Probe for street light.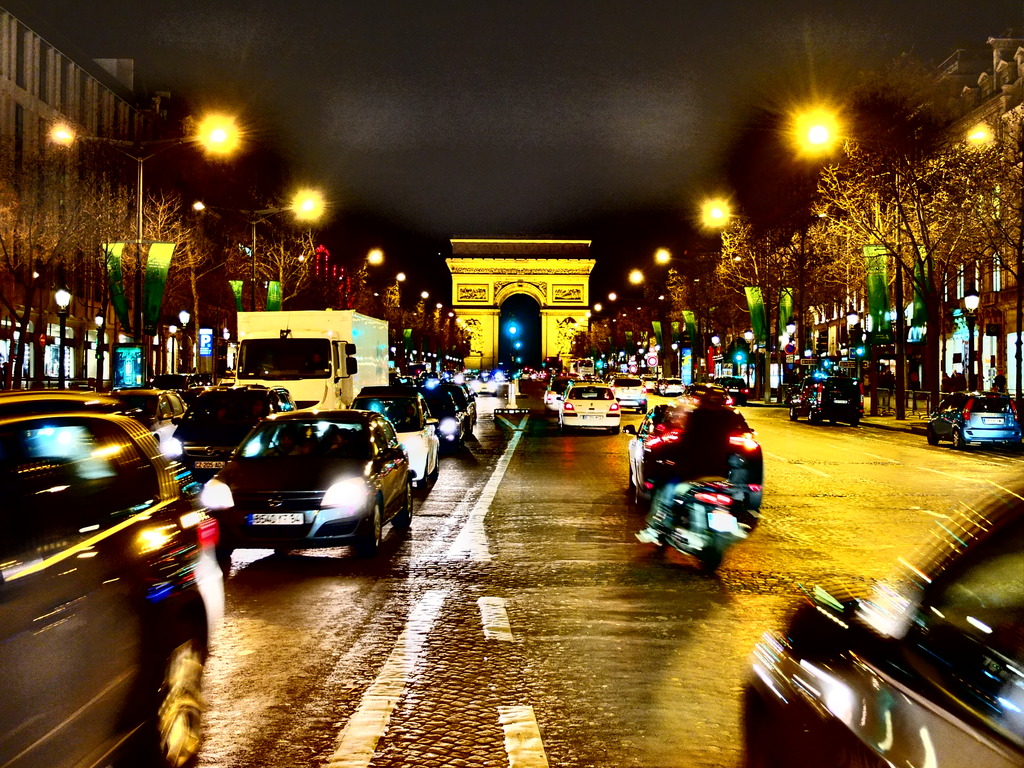
Probe result: pyautogui.locateOnScreen(92, 312, 104, 385).
